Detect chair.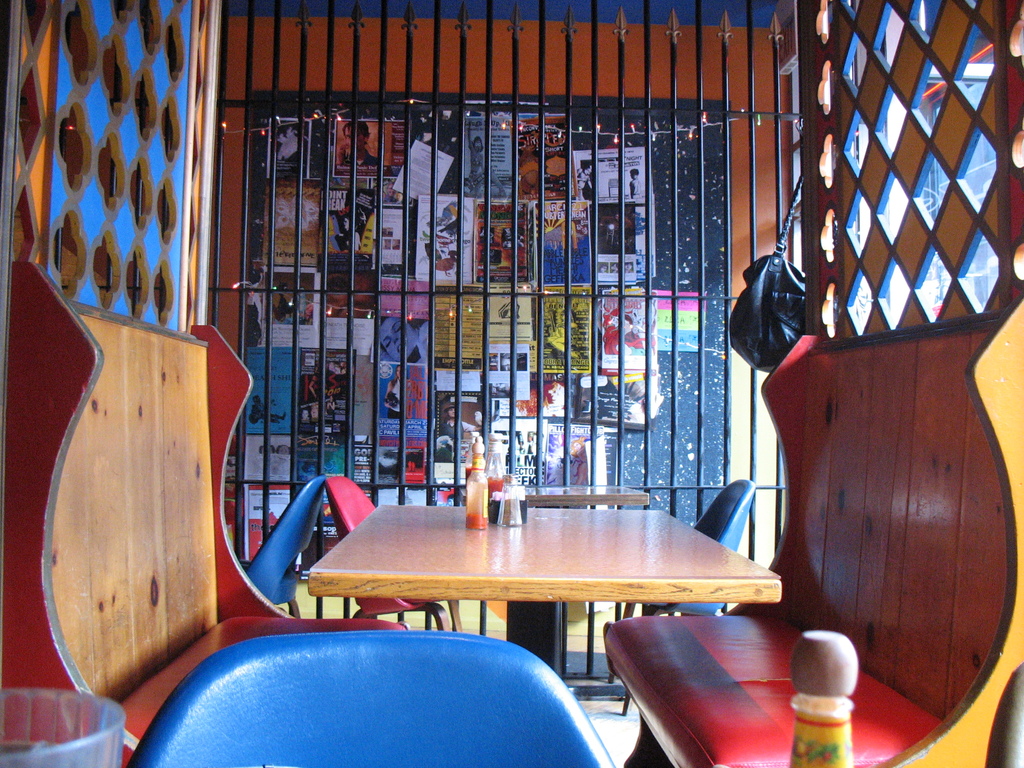
Detected at BBox(129, 630, 620, 767).
